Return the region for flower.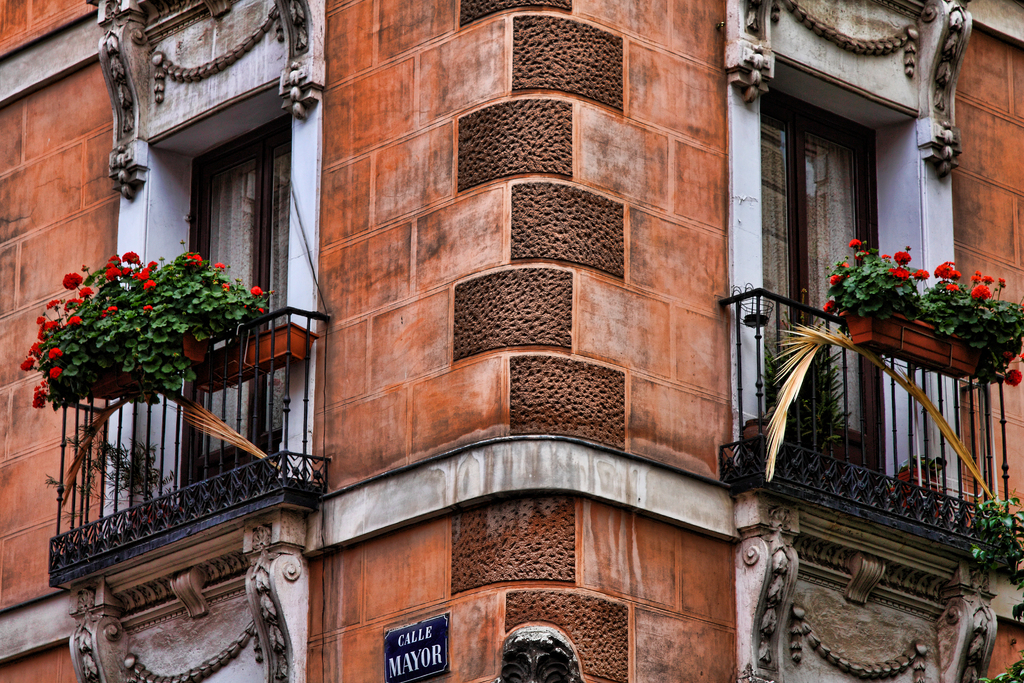
pyautogui.locateOnScreen(823, 302, 837, 315).
